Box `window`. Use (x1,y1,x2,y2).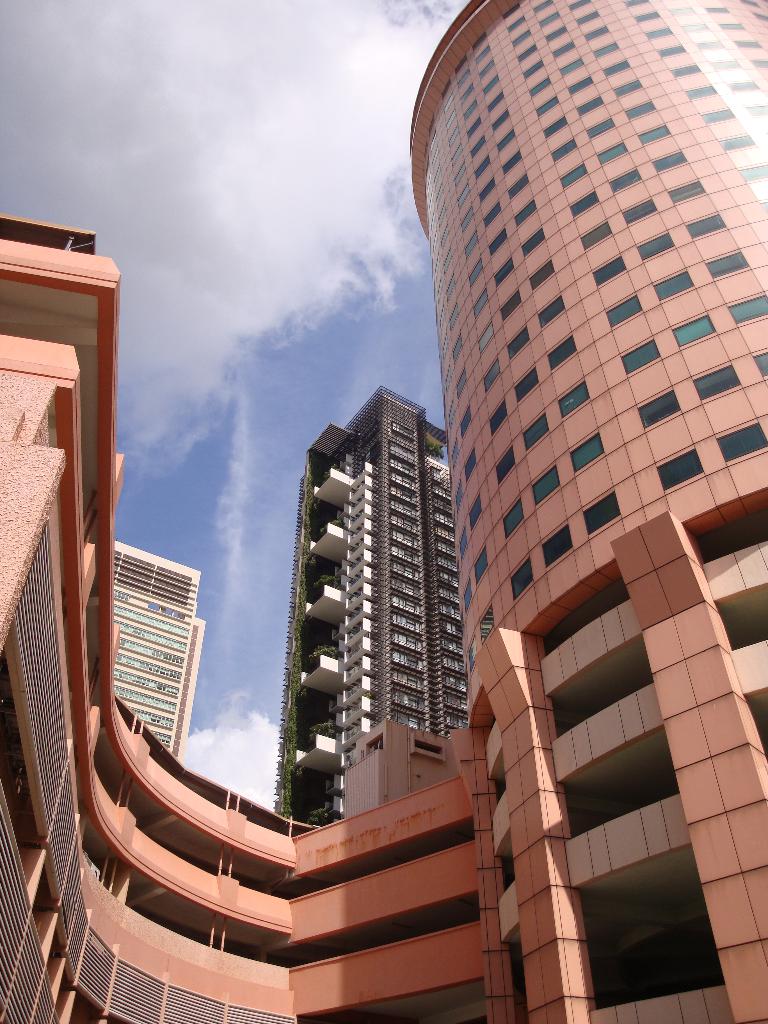
(529,78,552,95).
